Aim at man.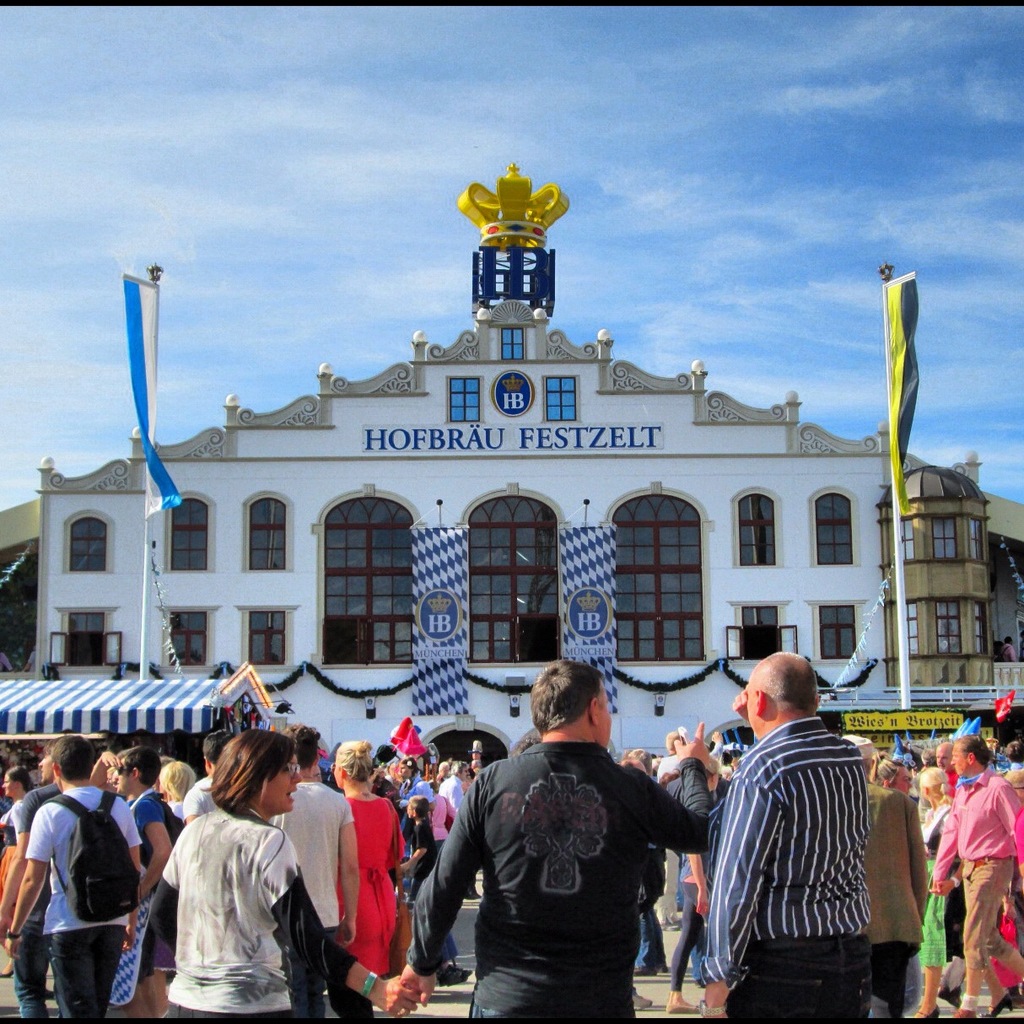
Aimed at {"left": 436, "top": 758, "right": 475, "bottom": 892}.
